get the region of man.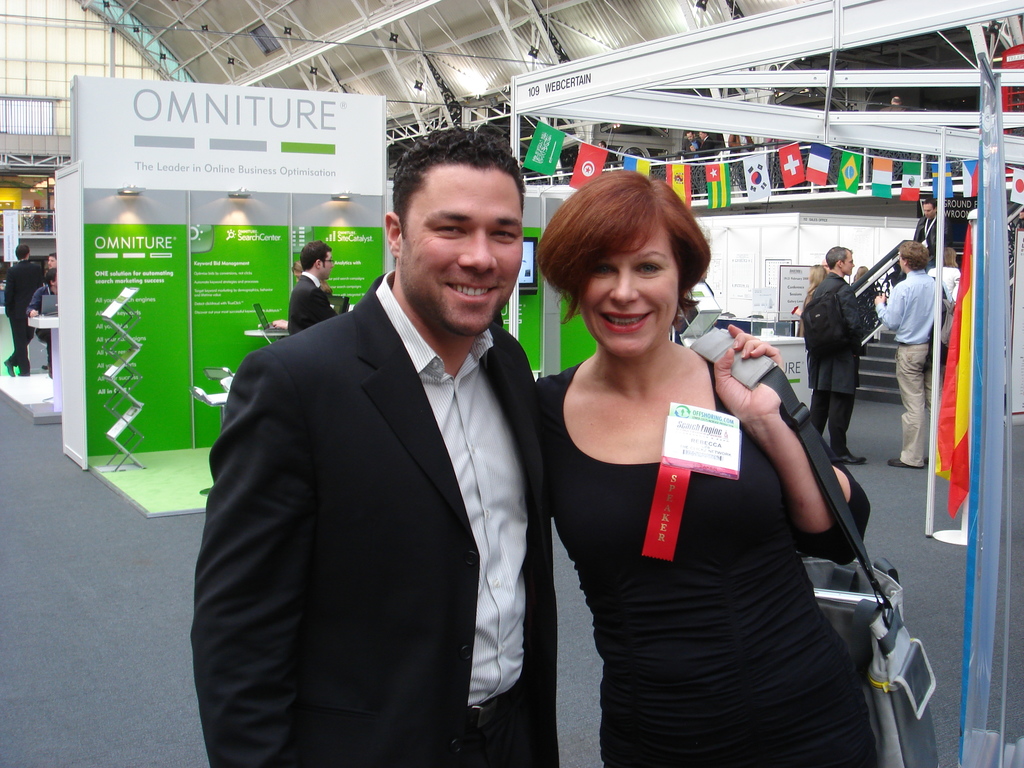
locate(800, 242, 874, 470).
